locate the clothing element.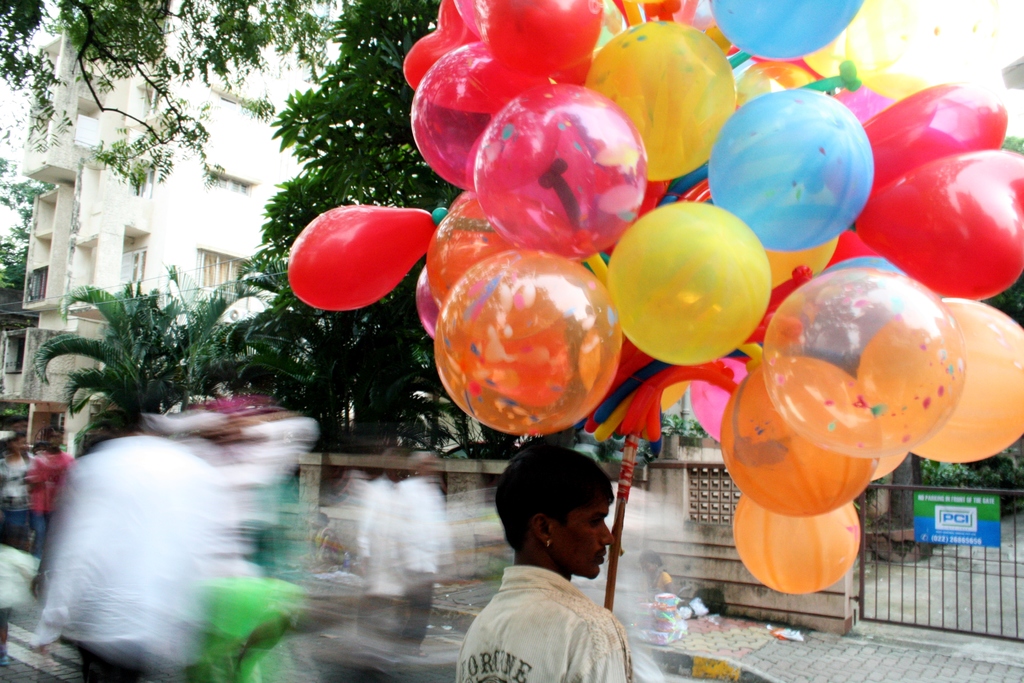
Element bbox: crop(451, 554, 656, 680).
